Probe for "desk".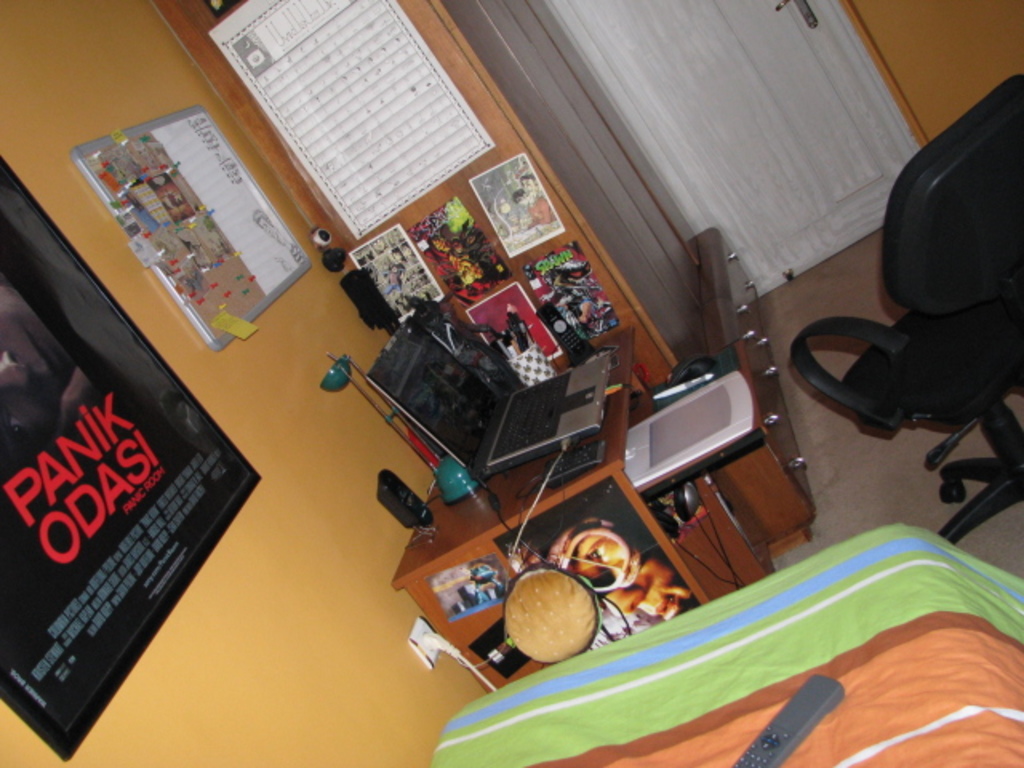
Probe result: BBox(397, 331, 762, 600).
